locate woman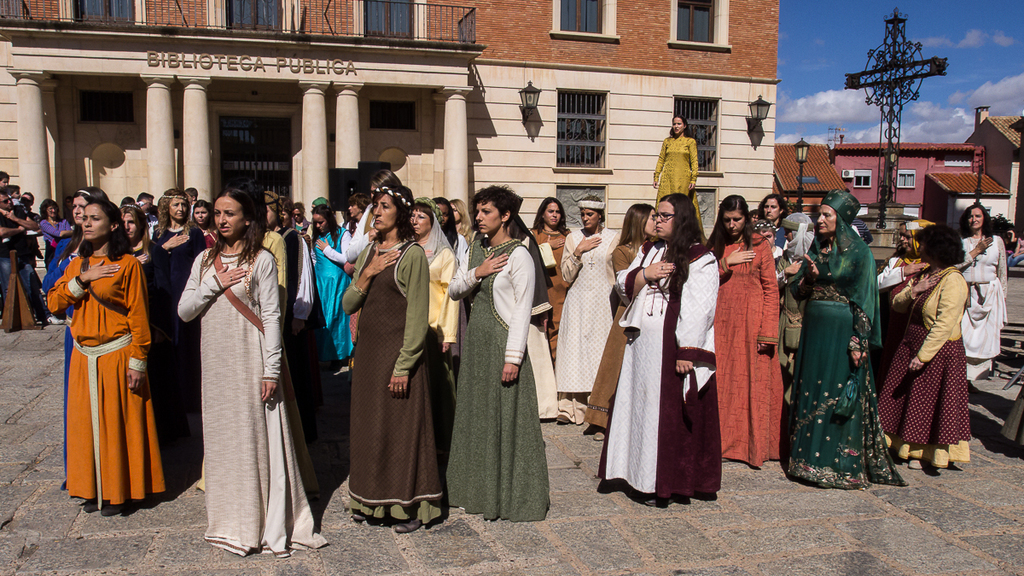
x1=547, y1=192, x2=620, y2=405
